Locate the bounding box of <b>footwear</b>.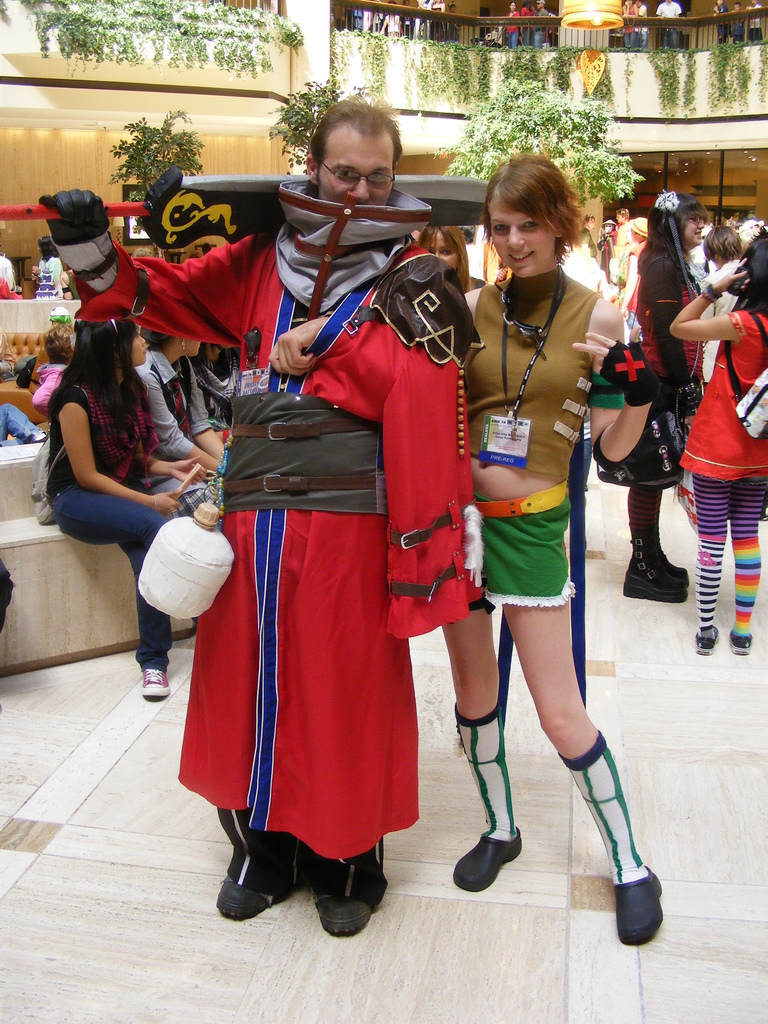
Bounding box: 693 630 717 652.
